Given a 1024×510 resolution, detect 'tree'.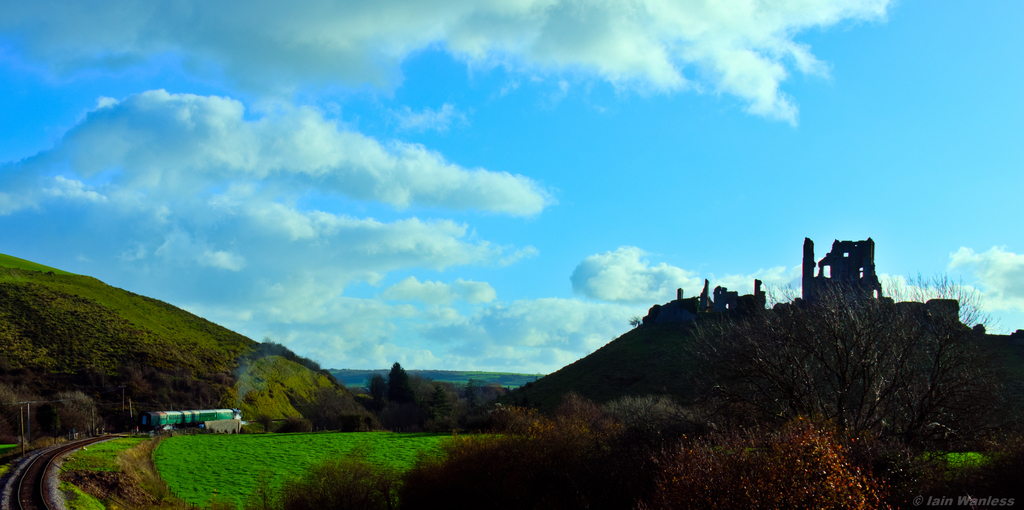
<box>387,347,415,436</box>.
